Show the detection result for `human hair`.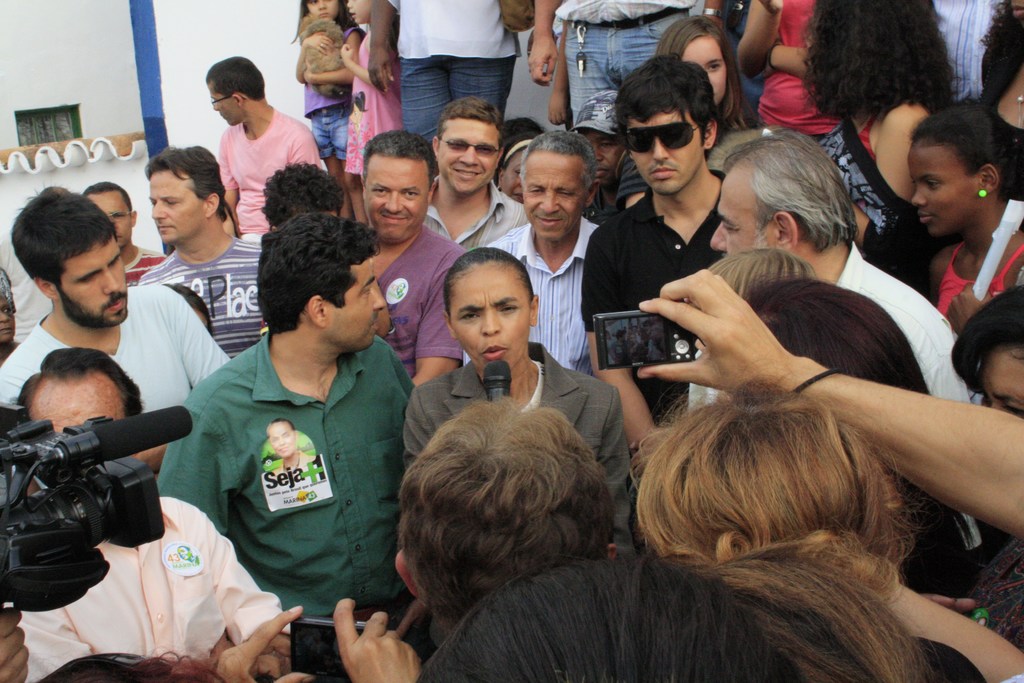
[257, 164, 347, 229].
